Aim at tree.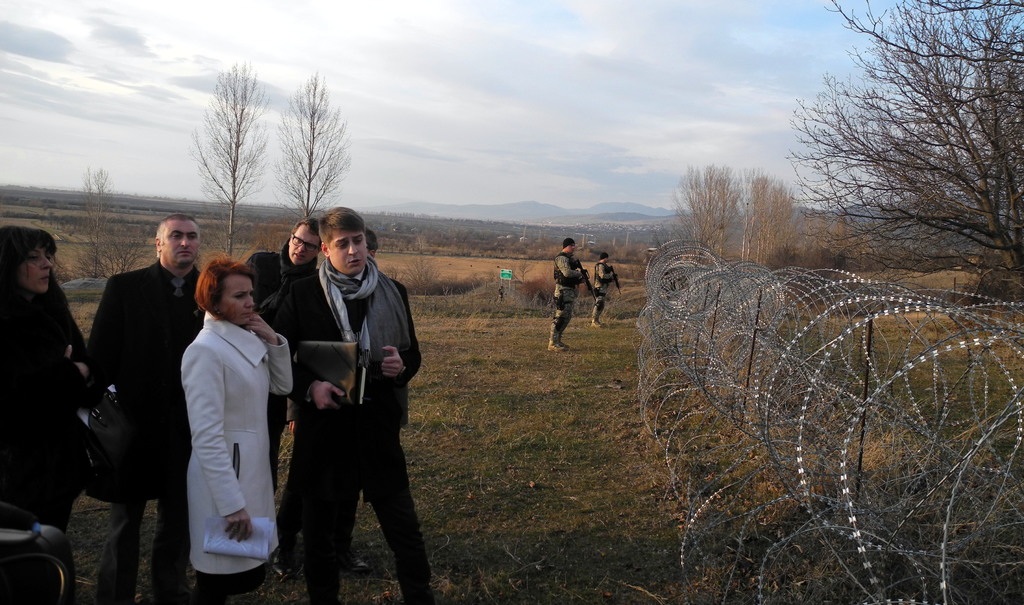
Aimed at 68:160:118:280.
